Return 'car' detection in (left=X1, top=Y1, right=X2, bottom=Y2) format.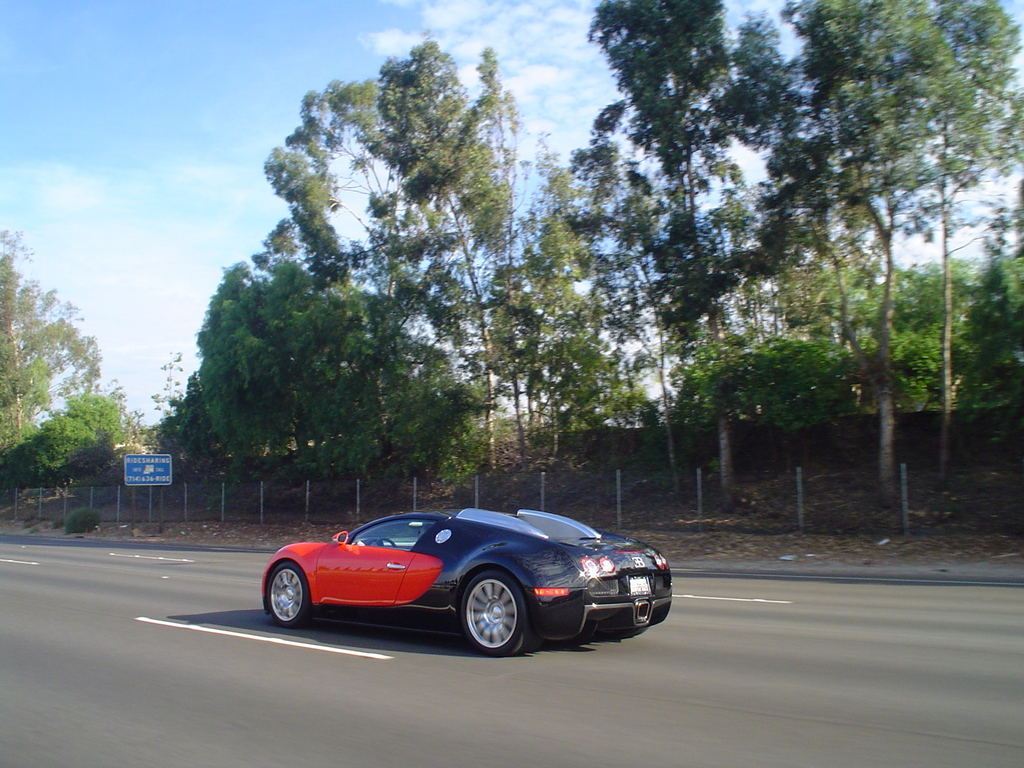
(left=264, top=497, right=676, bottom=660).
